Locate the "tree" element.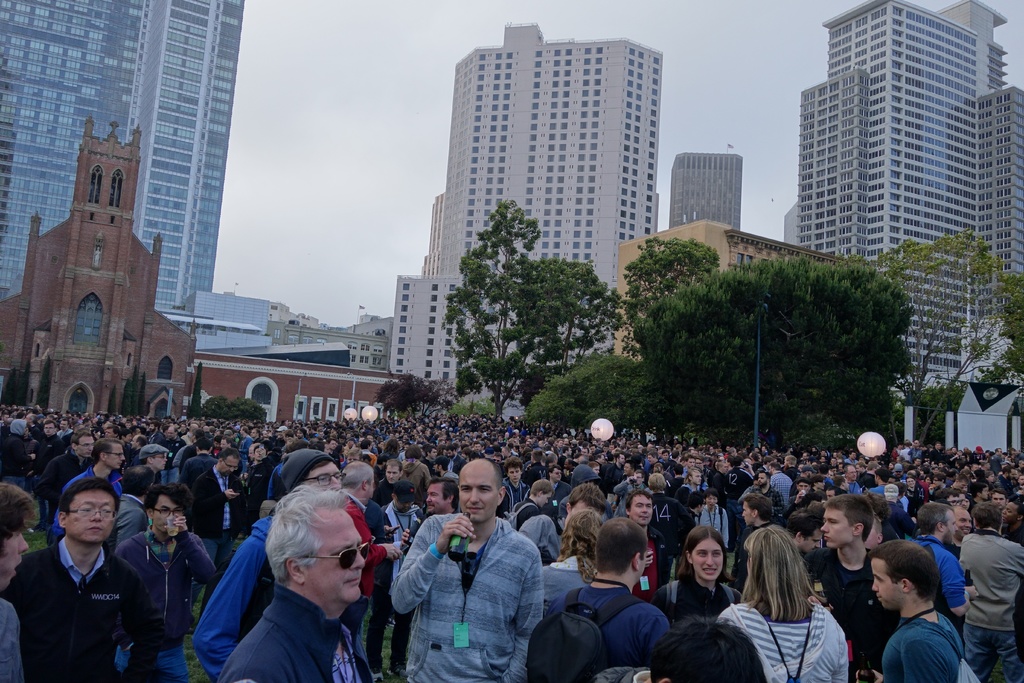
Element bbox: region(502, 258, 627, 374).
